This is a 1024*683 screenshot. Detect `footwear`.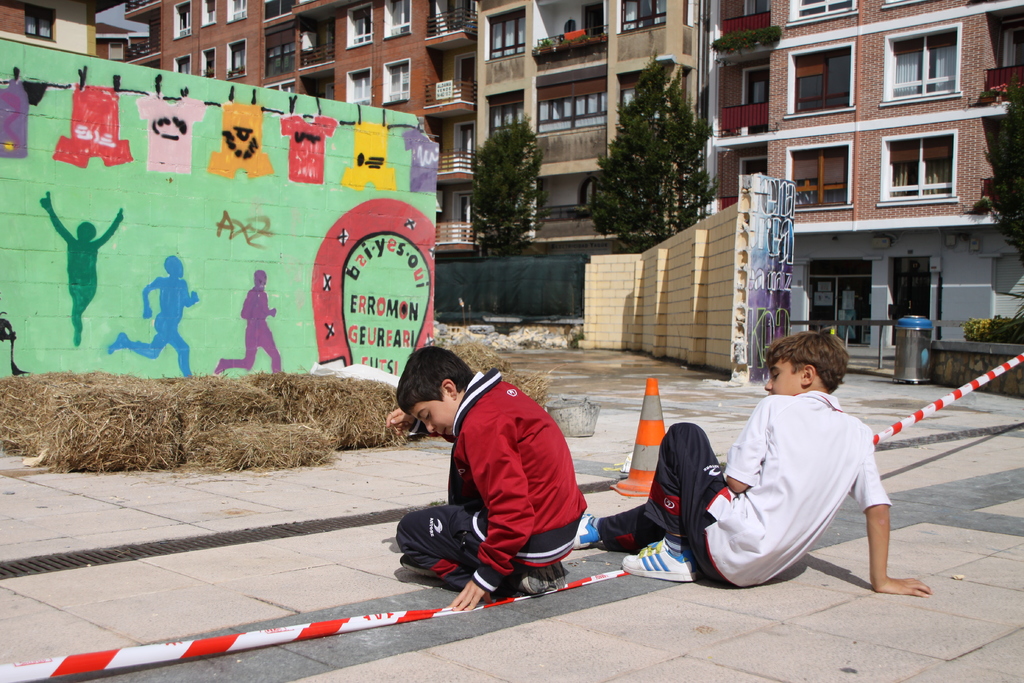
(left=620, top=537, right=697, bottom=579).
